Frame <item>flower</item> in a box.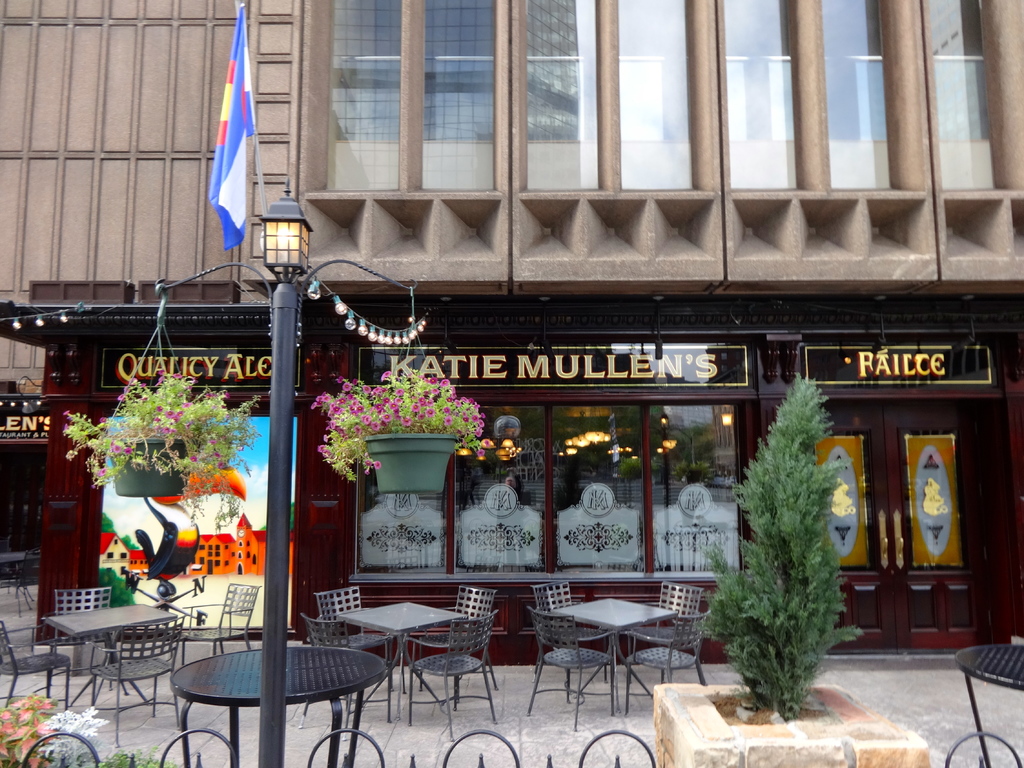
164 426 172 433.
